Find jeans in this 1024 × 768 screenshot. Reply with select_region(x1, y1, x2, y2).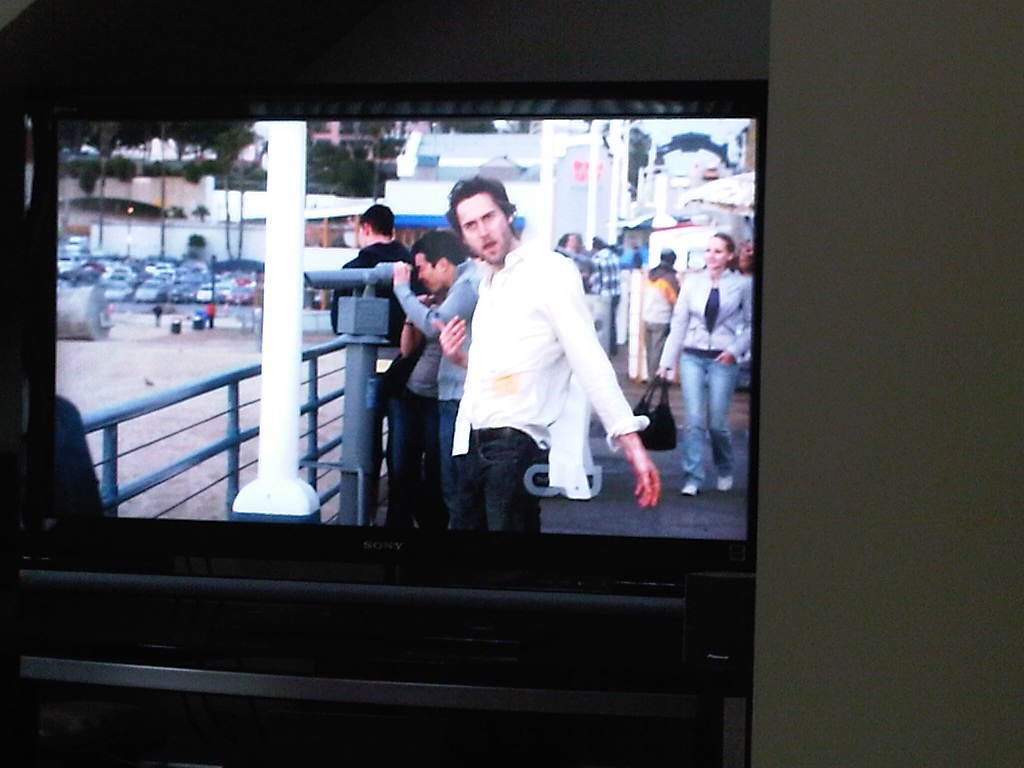
select_region(382, 388, 407, 523).
